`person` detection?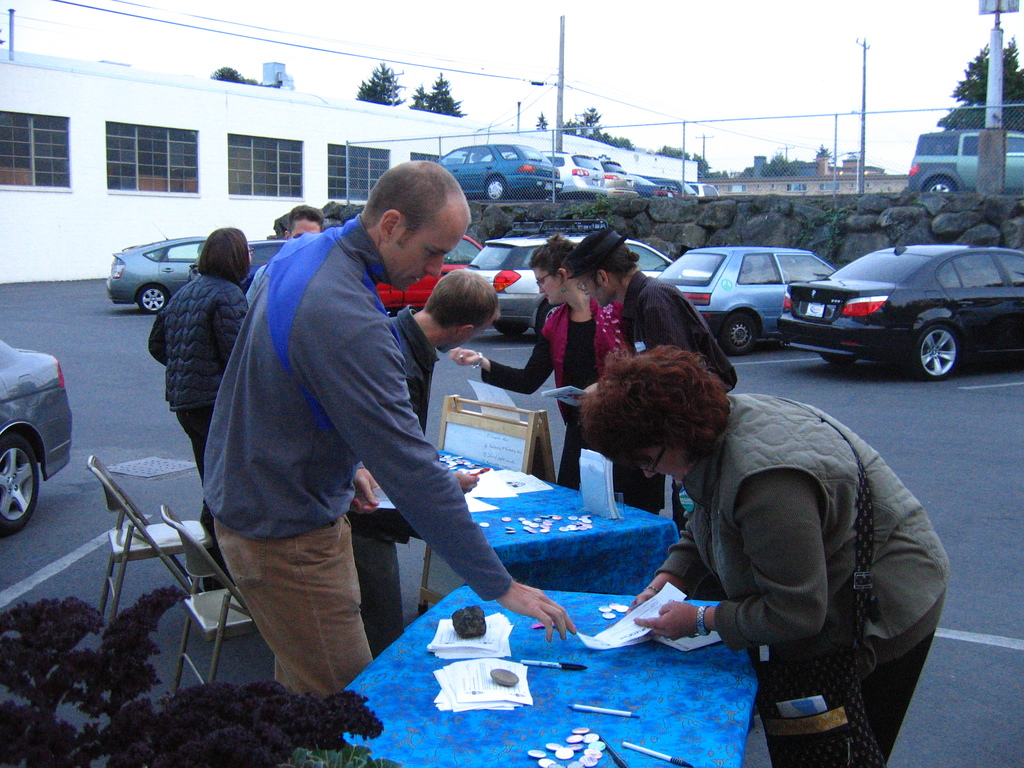
rect(200, 156, 580, 701)
